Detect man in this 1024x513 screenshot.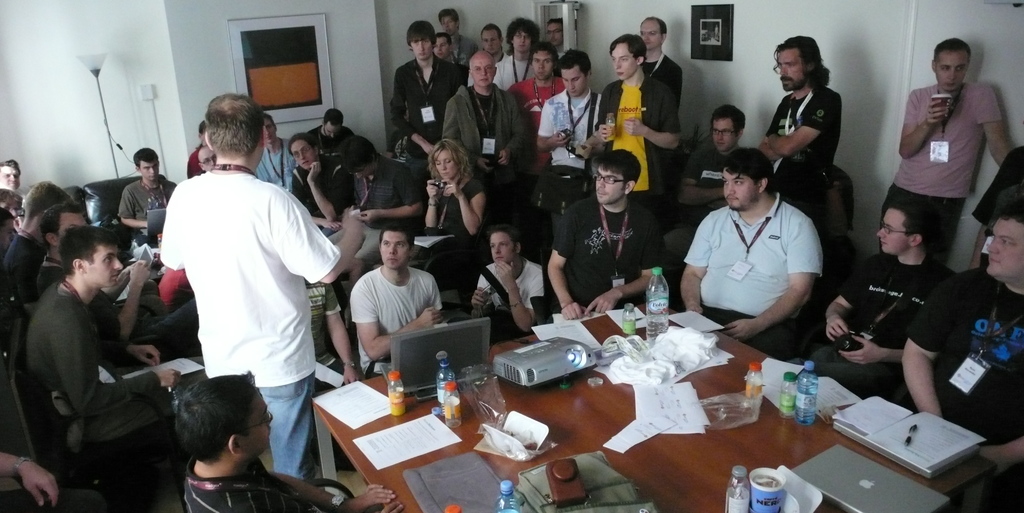
Detection: region(806, 196, 956, 409).
